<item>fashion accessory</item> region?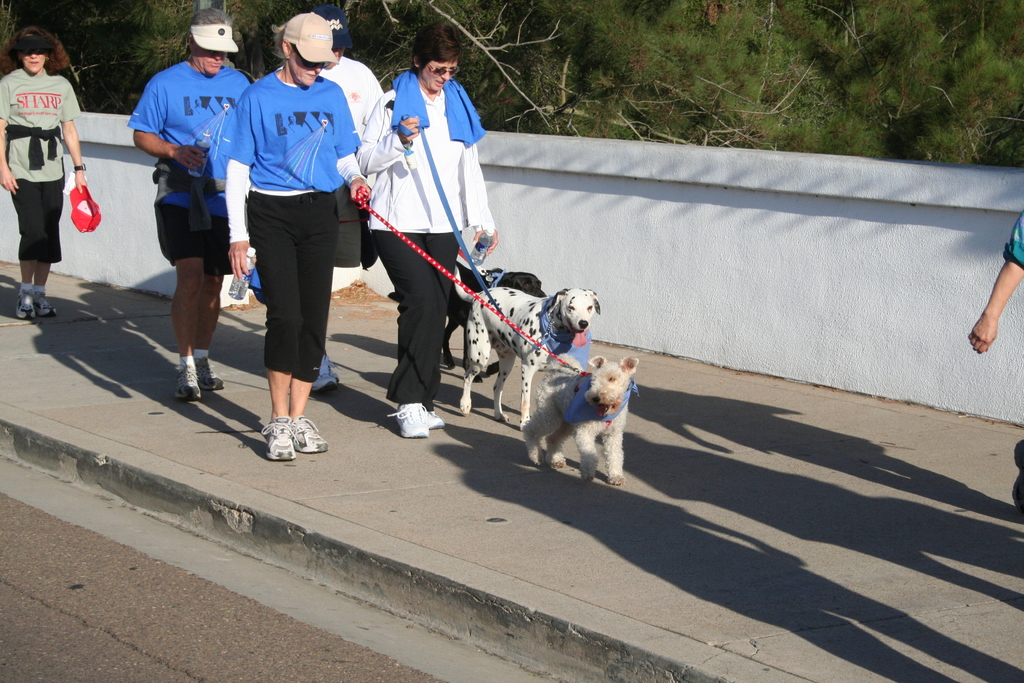
bbox=[18, 283, 34, 291]
